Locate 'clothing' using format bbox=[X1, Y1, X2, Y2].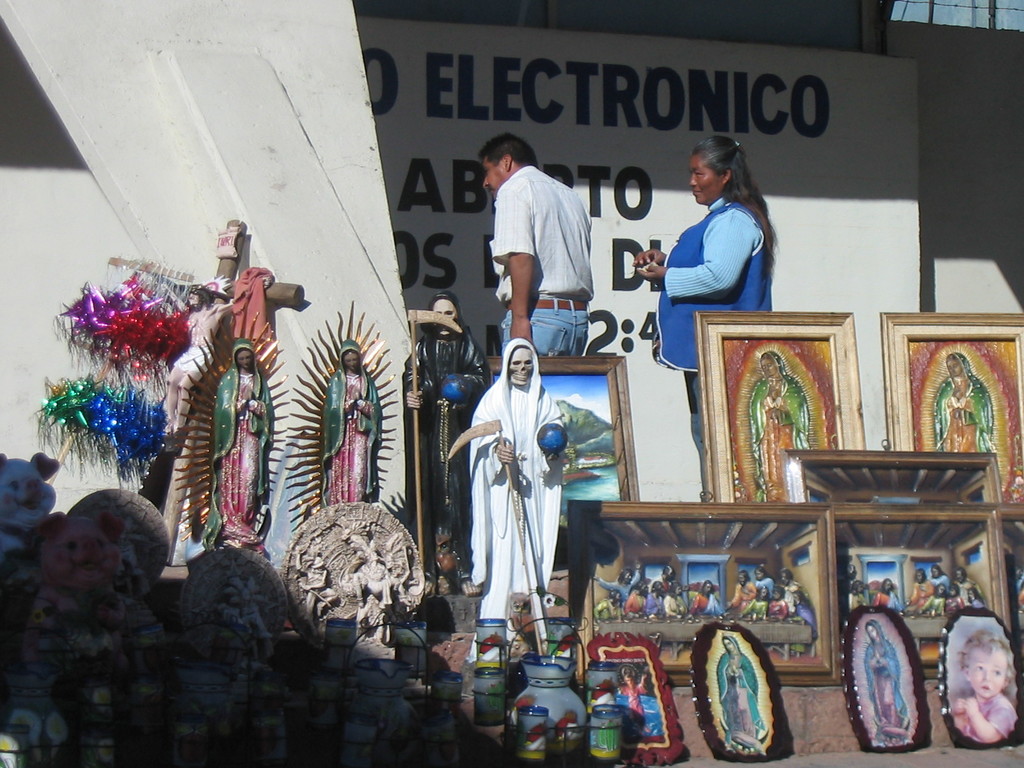
bbox=[204, 336, 276, 547].
